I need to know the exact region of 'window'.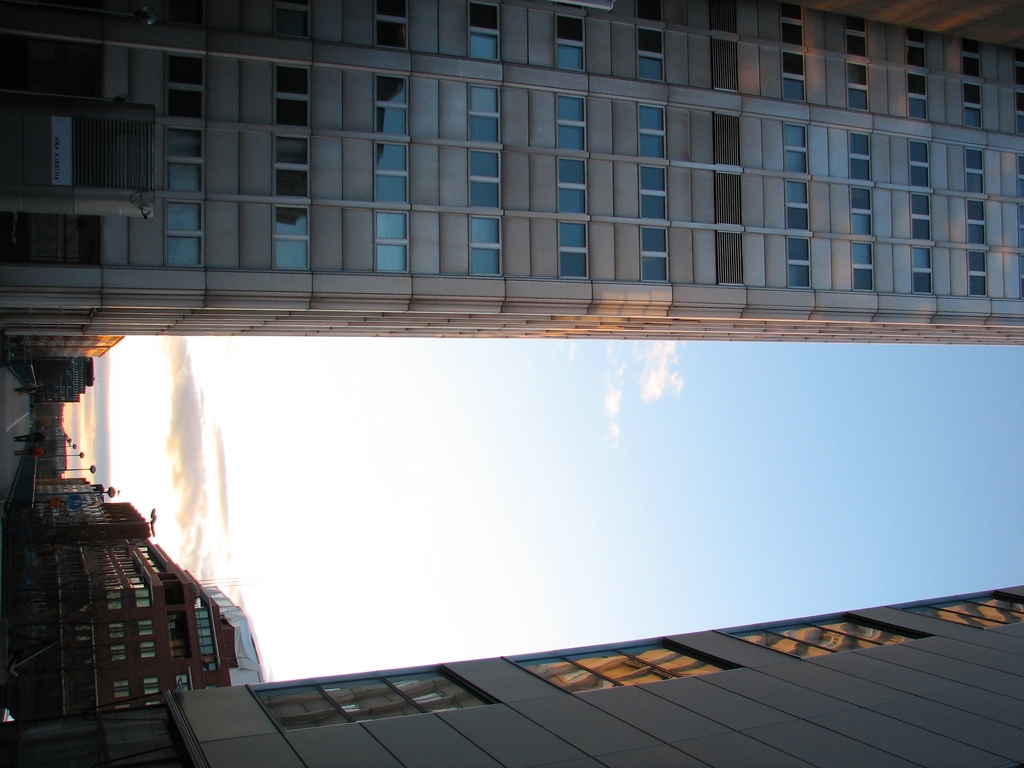
Region: (636,25,666,82).
